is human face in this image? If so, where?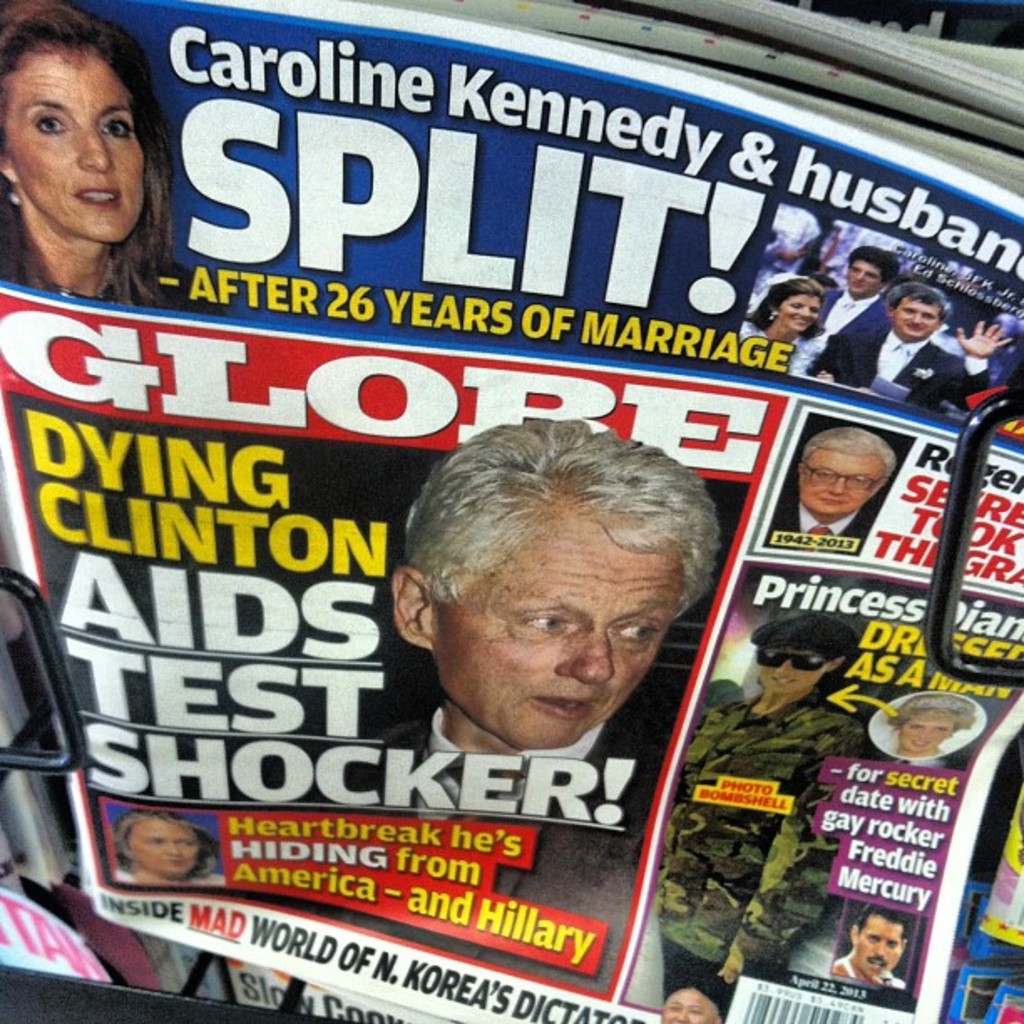
Yes, at [781,300,820,328].
